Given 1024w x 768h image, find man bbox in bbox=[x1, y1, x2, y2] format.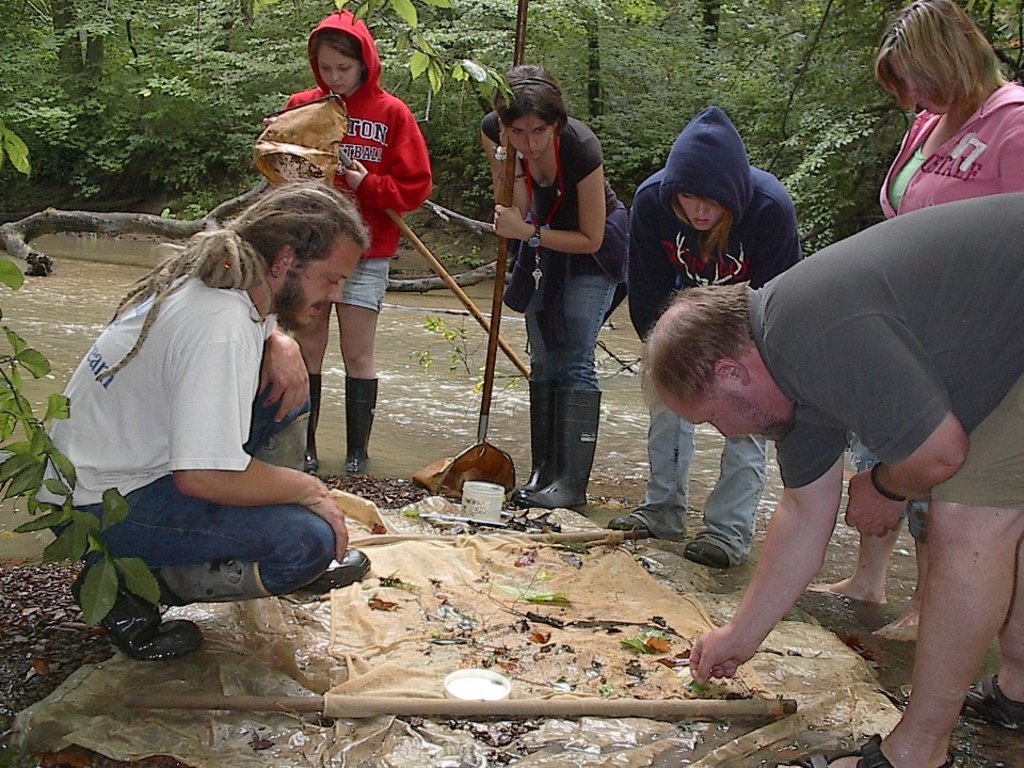
bbox=[55, 186, 363, 642].
